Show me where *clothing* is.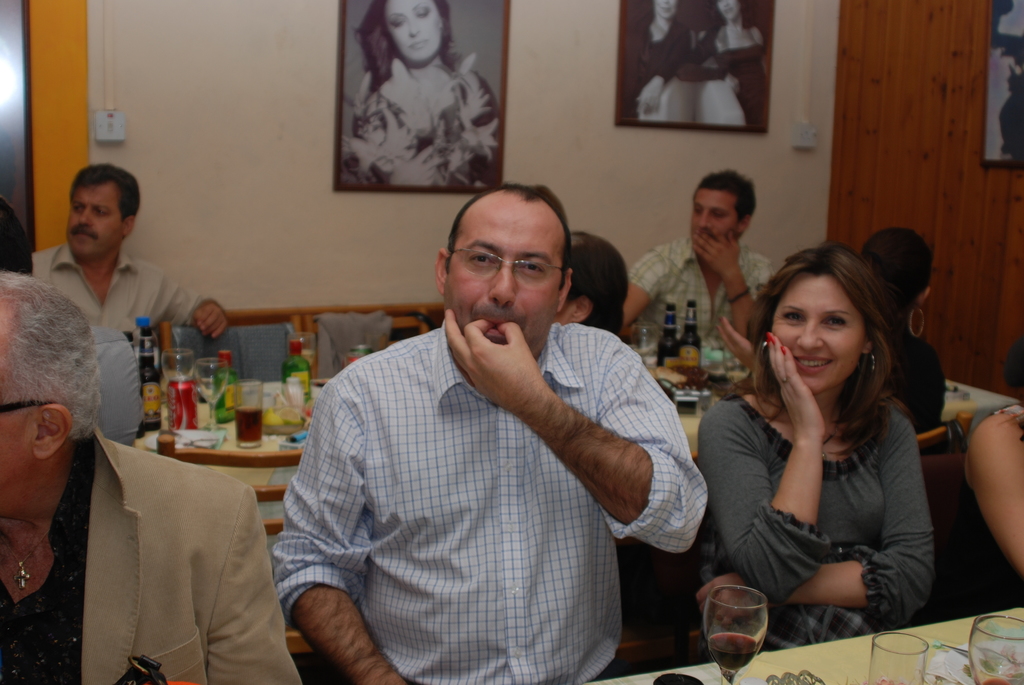
*clothing* is at 704, 400, 948, 656.
